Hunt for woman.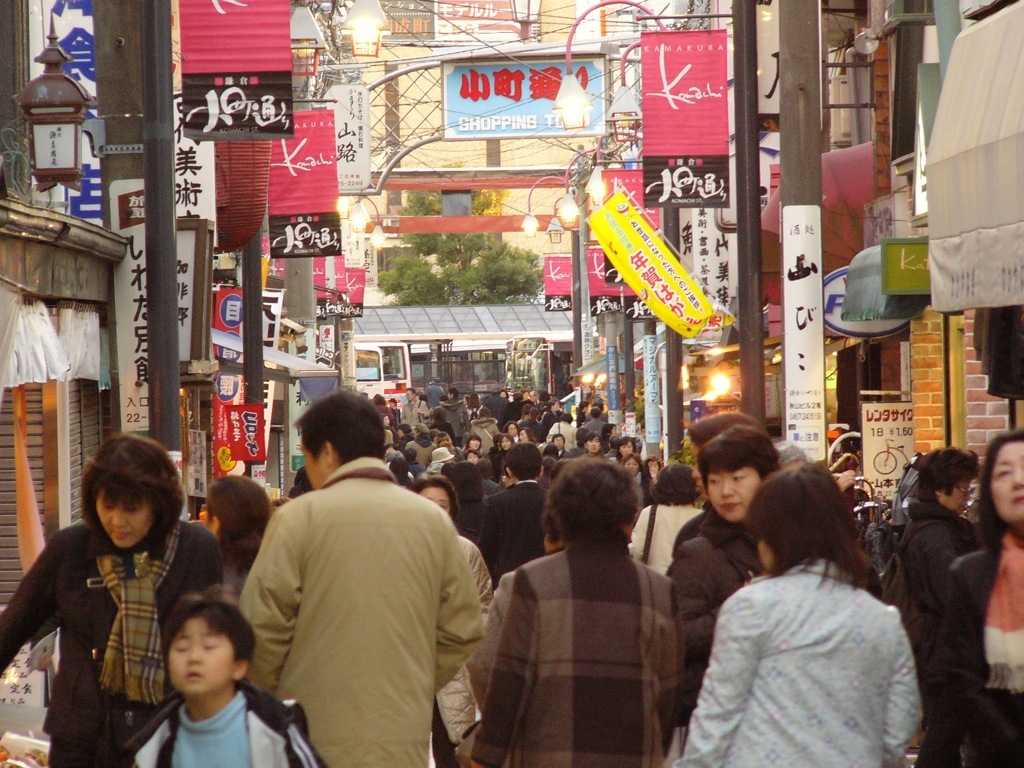
Hunted down at x1=668 y1=426 x2=784 y2=733.
